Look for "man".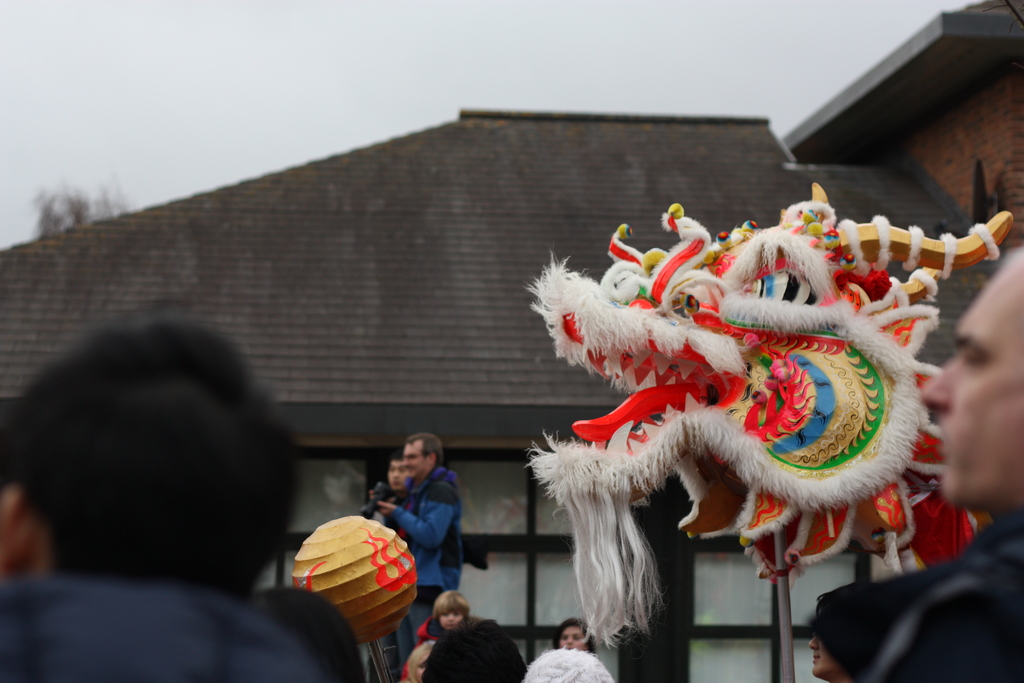
Found: 369,443,465,641.
